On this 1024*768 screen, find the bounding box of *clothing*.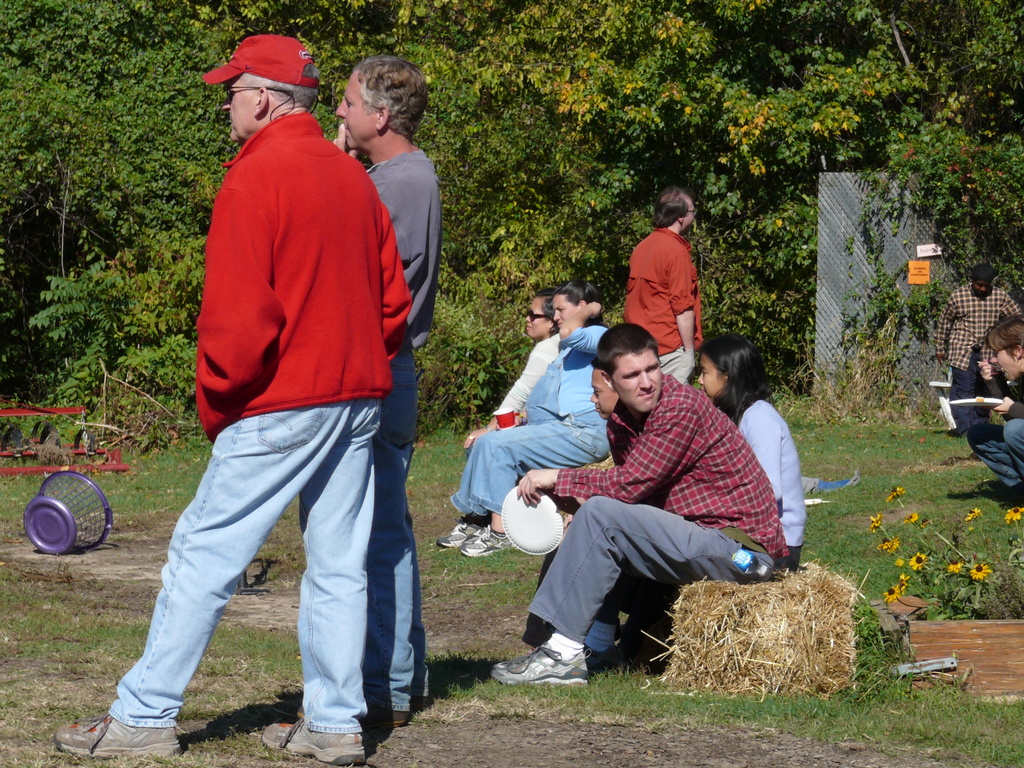
Bounding box: box(305, 145, 435, 704).
